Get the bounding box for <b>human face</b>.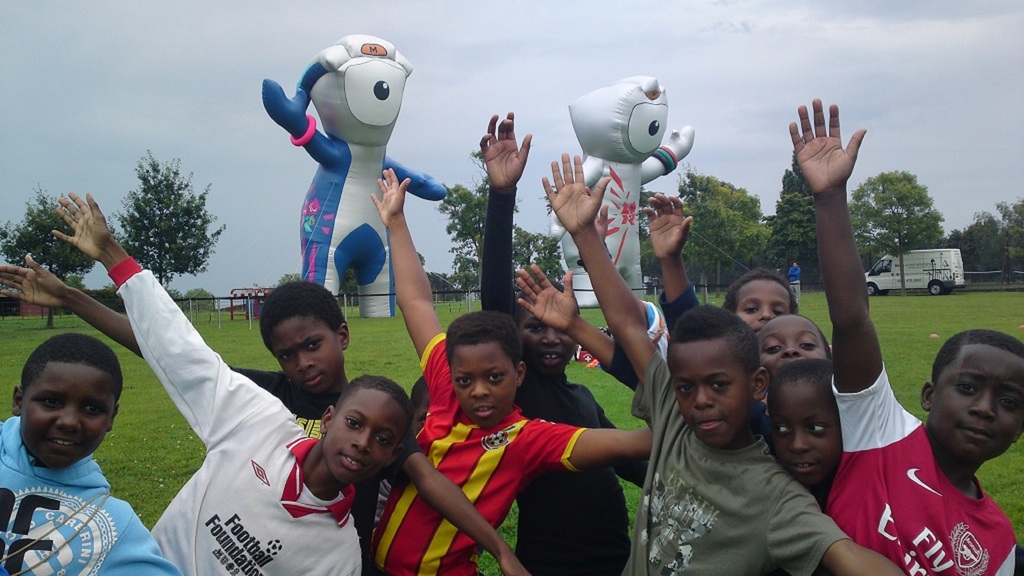
x1=668 y1=337 x2=753 y2=446.
